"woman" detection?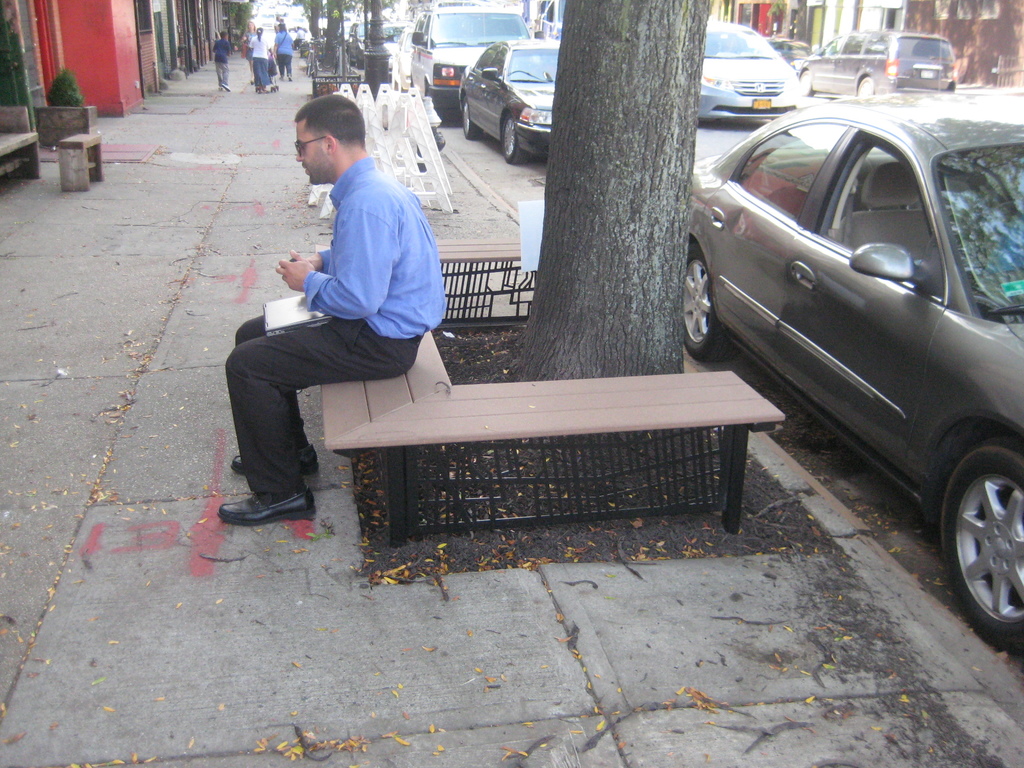
<box>279,23,295,80</box>
